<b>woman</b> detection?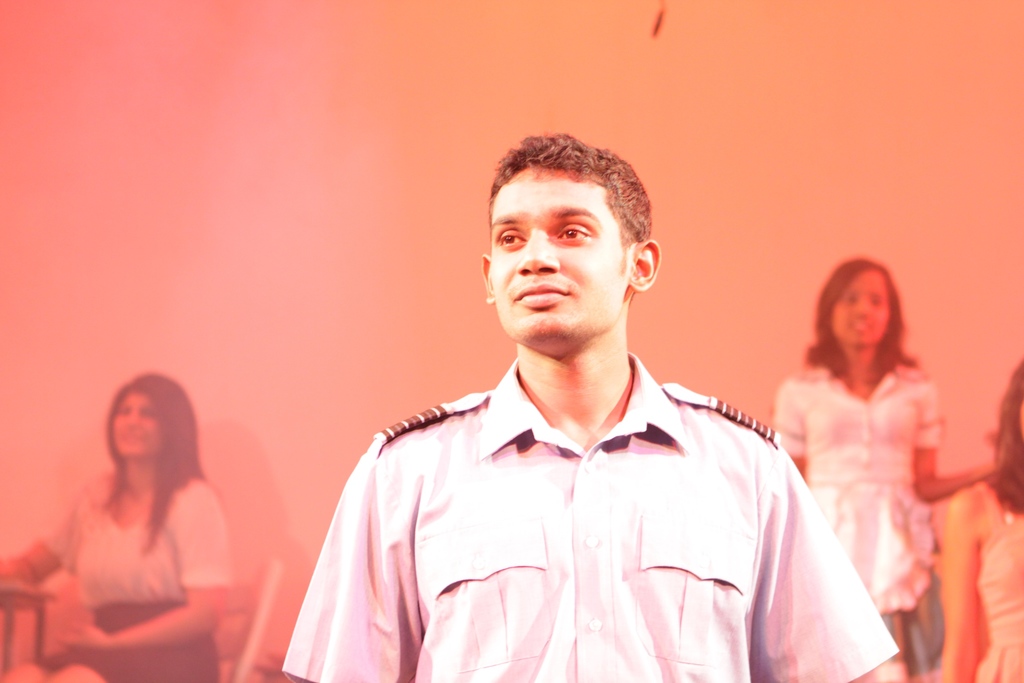
rect(771, 258, 998, 682)
